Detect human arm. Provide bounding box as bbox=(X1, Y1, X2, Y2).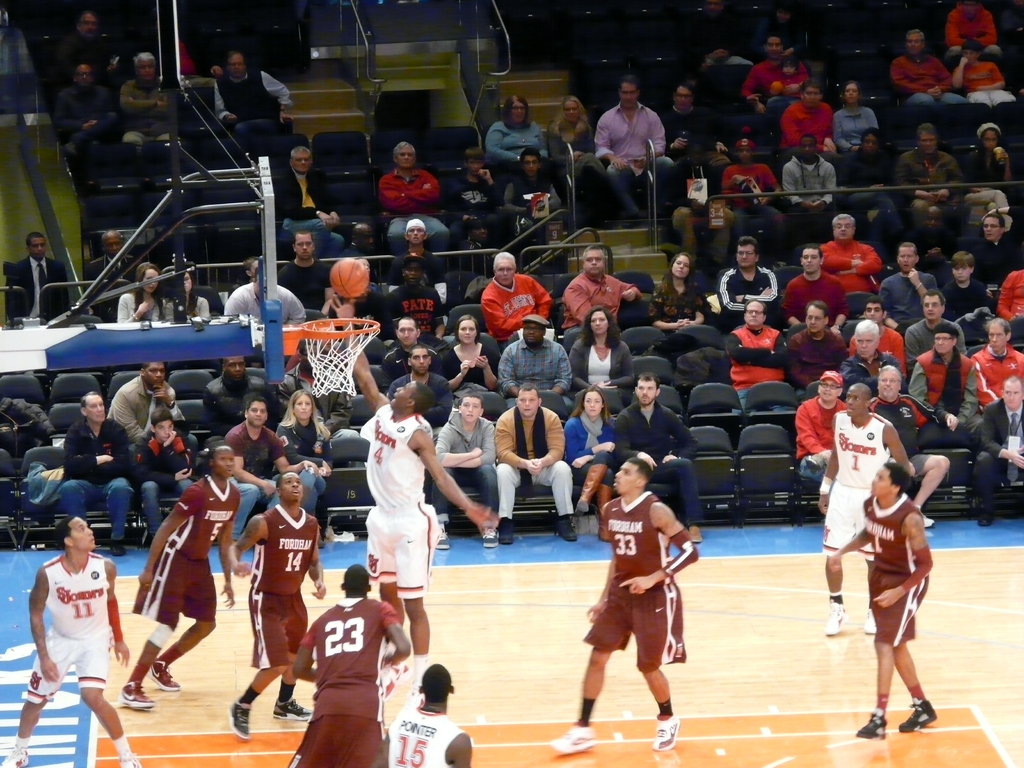
bbox=(156, 383, 184, 423).
